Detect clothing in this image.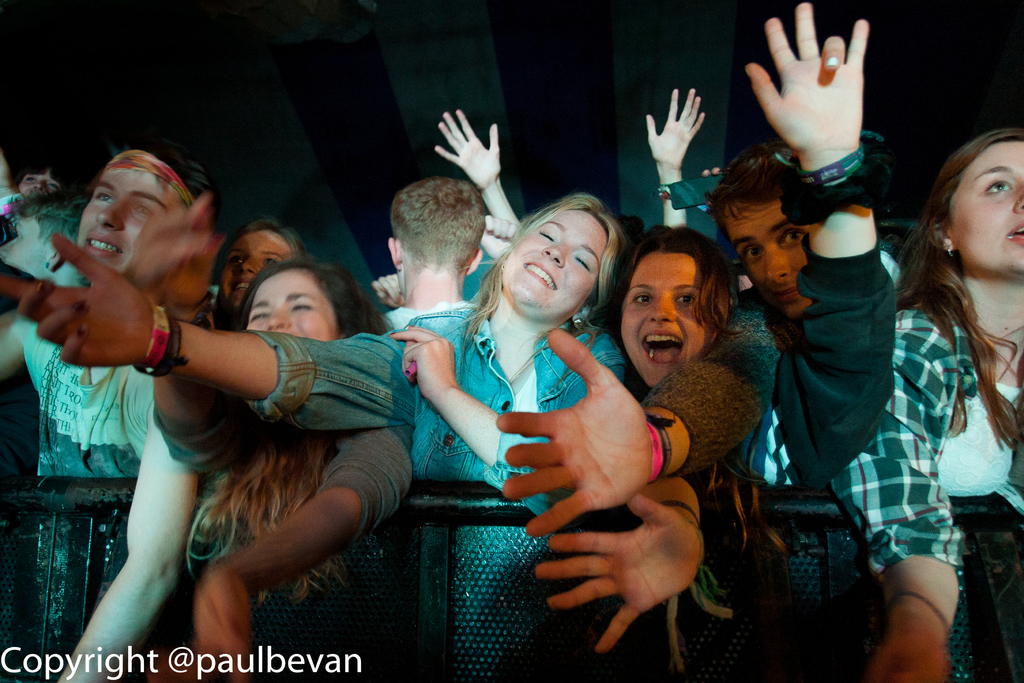
Detection: bbox=(11, 279, 164, 494).
